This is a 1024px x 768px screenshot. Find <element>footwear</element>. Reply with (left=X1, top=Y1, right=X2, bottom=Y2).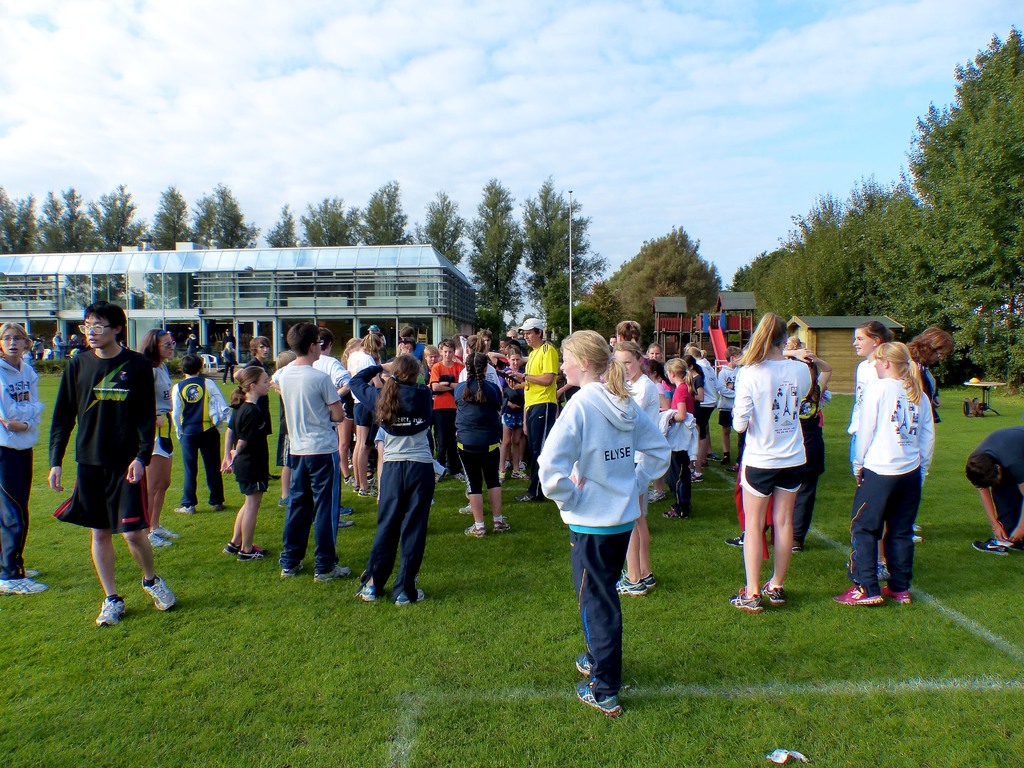
(left=346, top=470, right=358, bottom=487).
